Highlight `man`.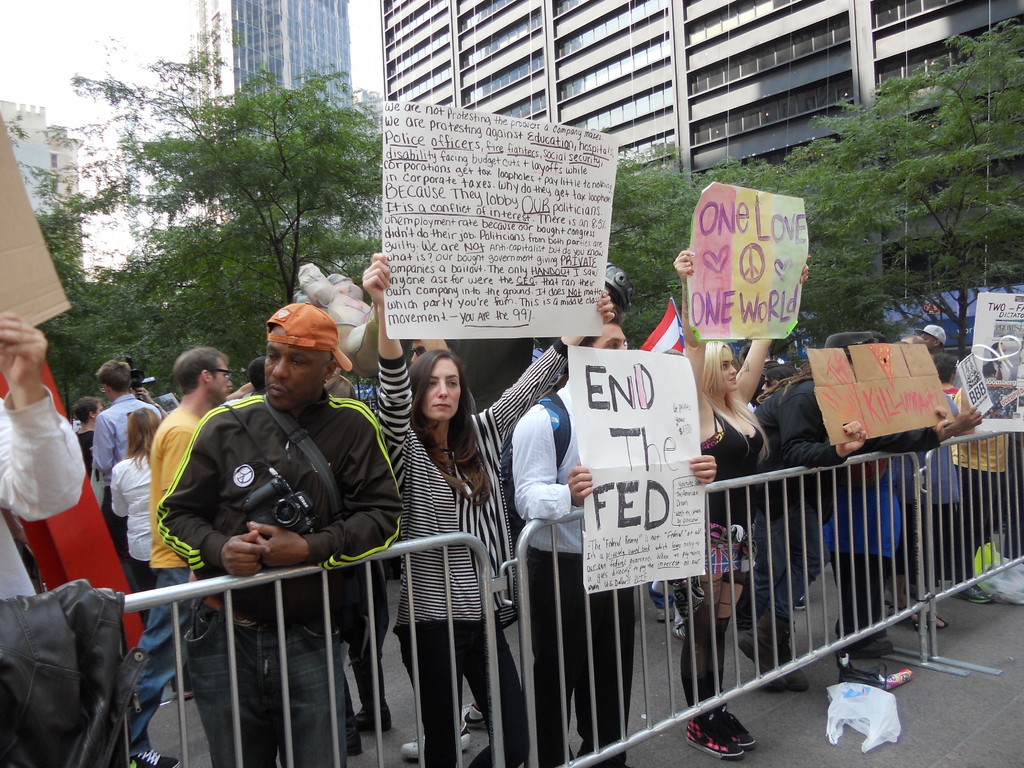
Highlighted region: pyautogui.locateOnScreen(161, 280, 406, 723).
